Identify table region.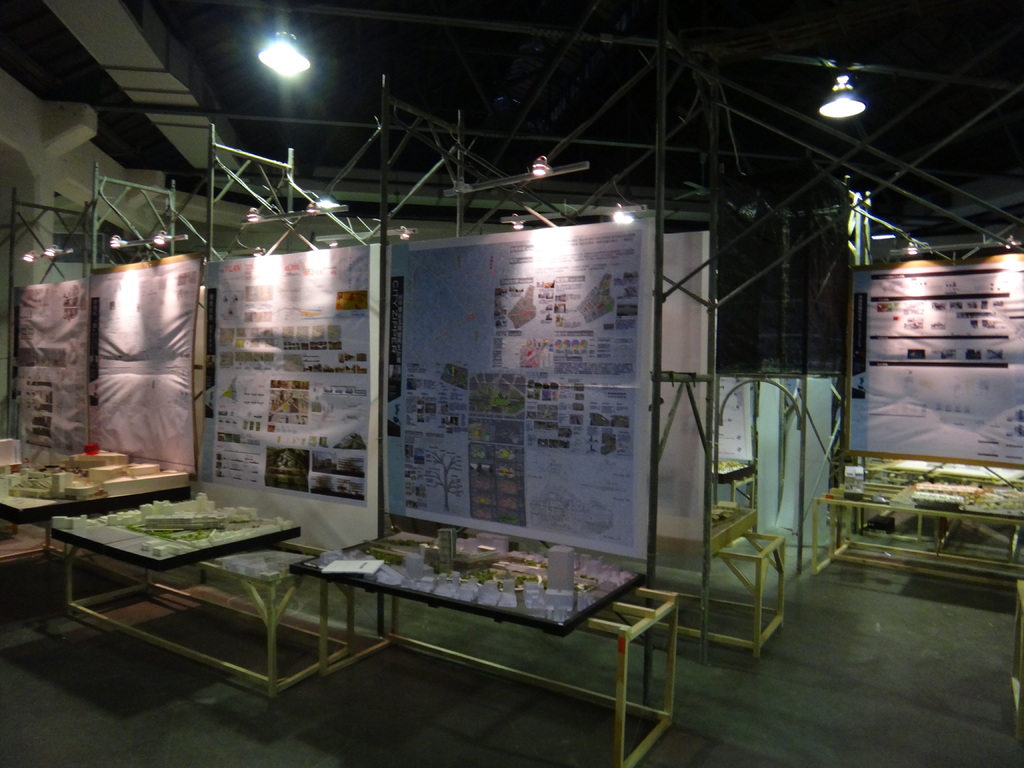
Region: select_region(45, 492, 307, 665).
